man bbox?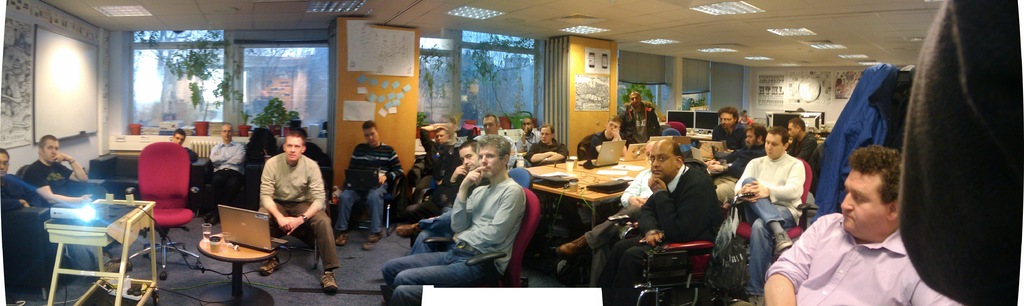
204, 115, 248, 217
